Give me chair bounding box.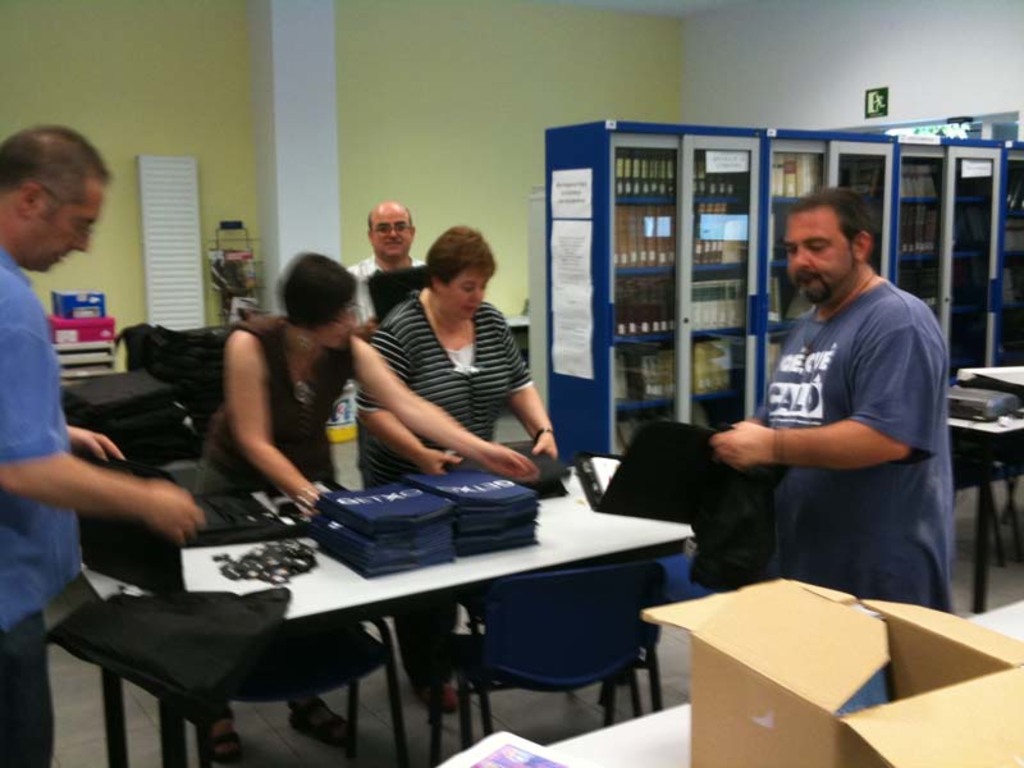
locate(593, 422, 718, 709).
